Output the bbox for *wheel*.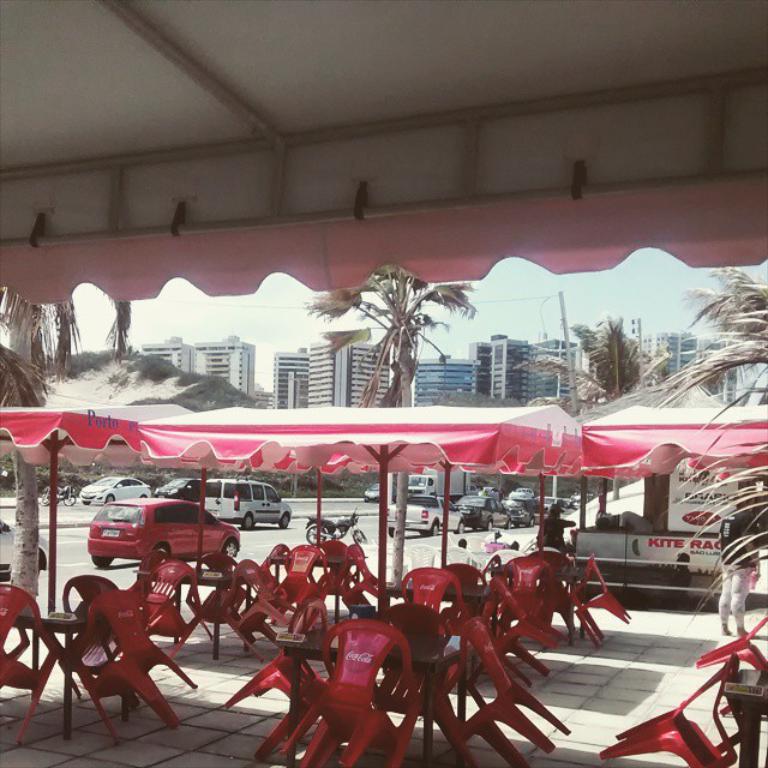
[106, 493, 115, 506].
